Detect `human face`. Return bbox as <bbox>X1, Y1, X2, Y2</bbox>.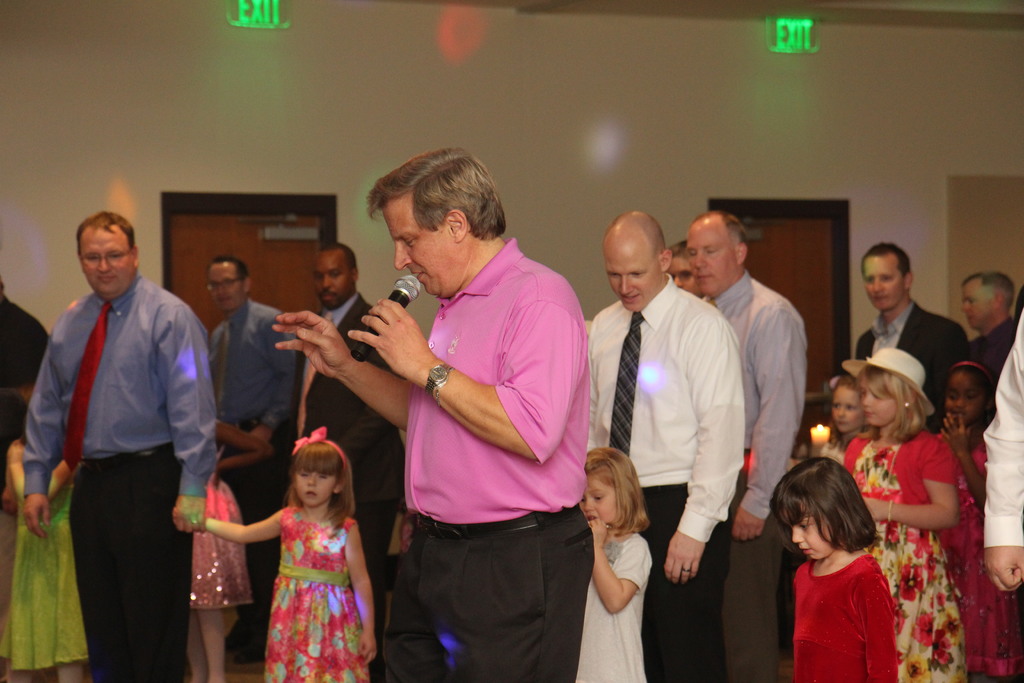
<bbox>576, 477, 616, 520</bbox>.
